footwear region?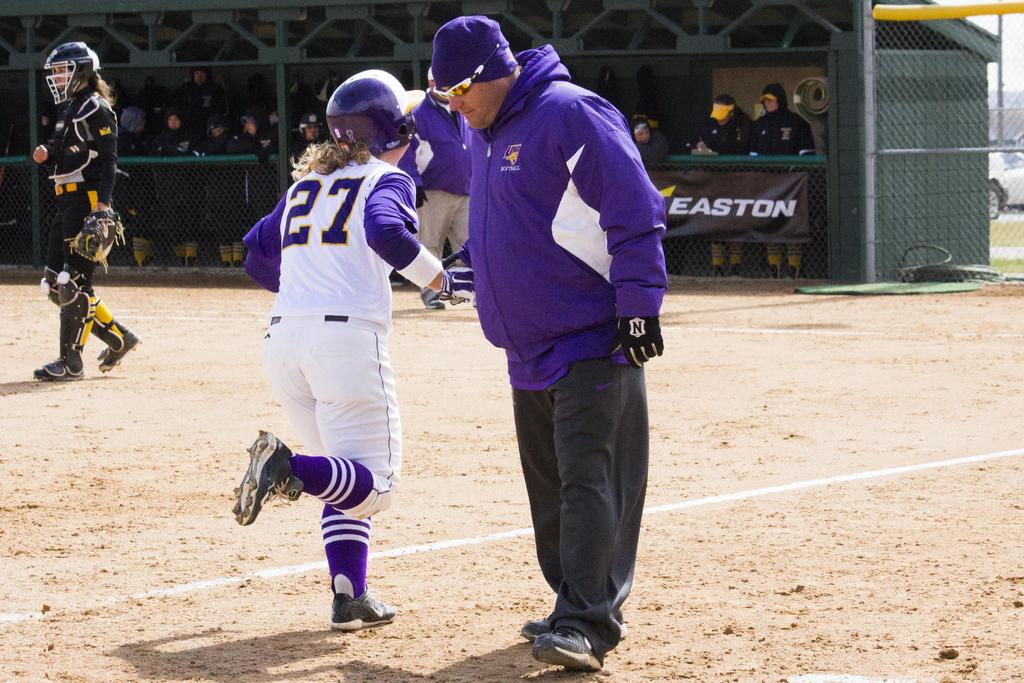
l=525, t=594, r=621, b=661
